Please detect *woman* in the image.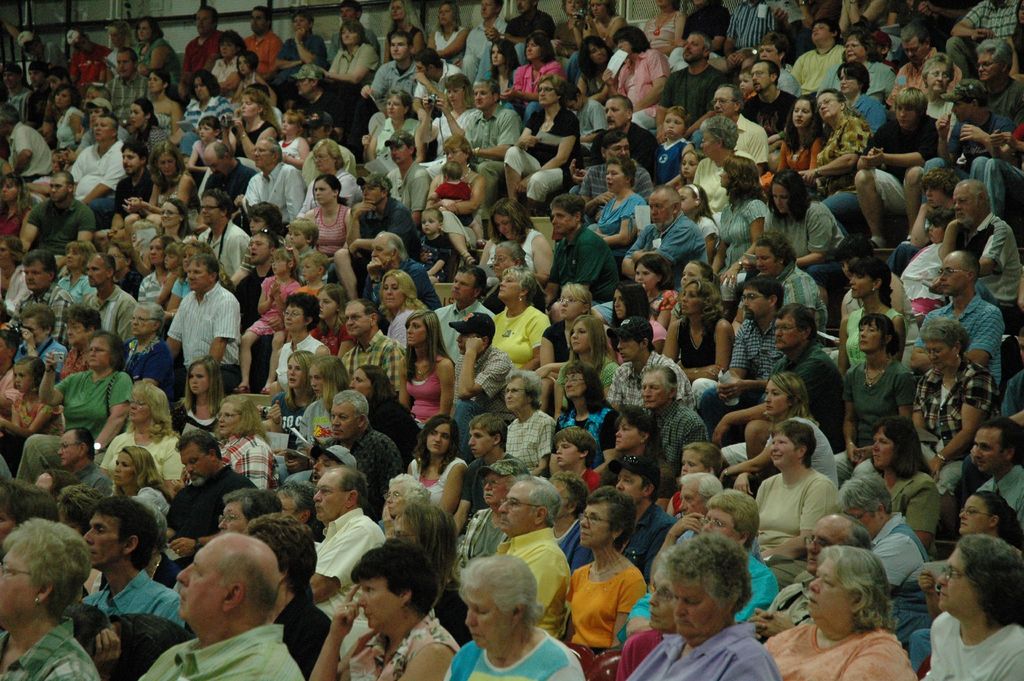
95 383 189 484.
